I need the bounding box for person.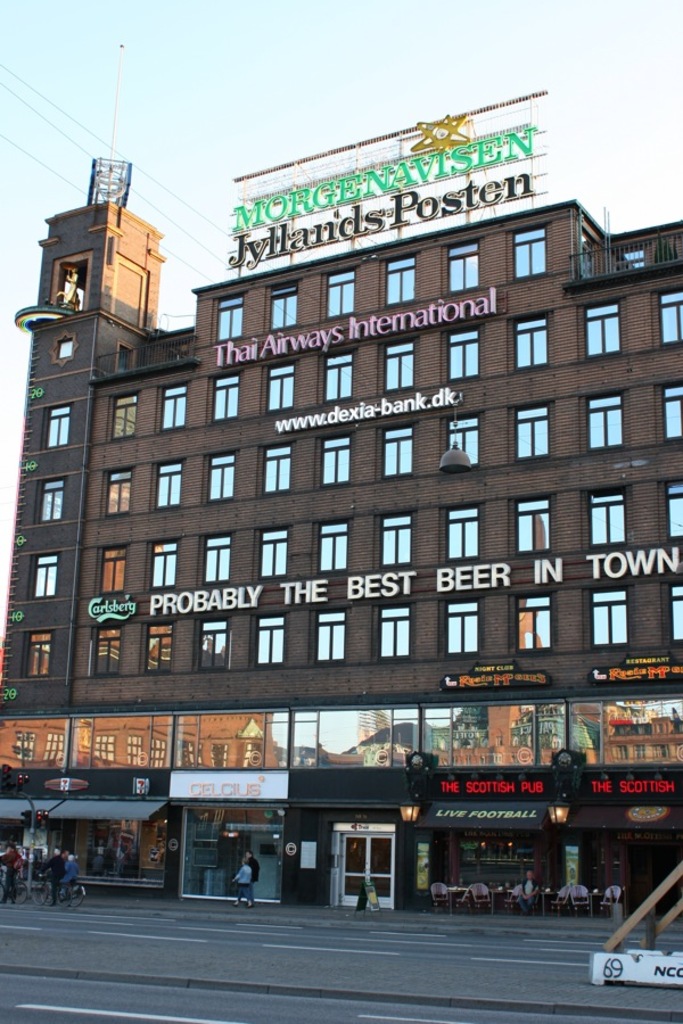
Here it is: BBox(63, 849, 71, 861).
